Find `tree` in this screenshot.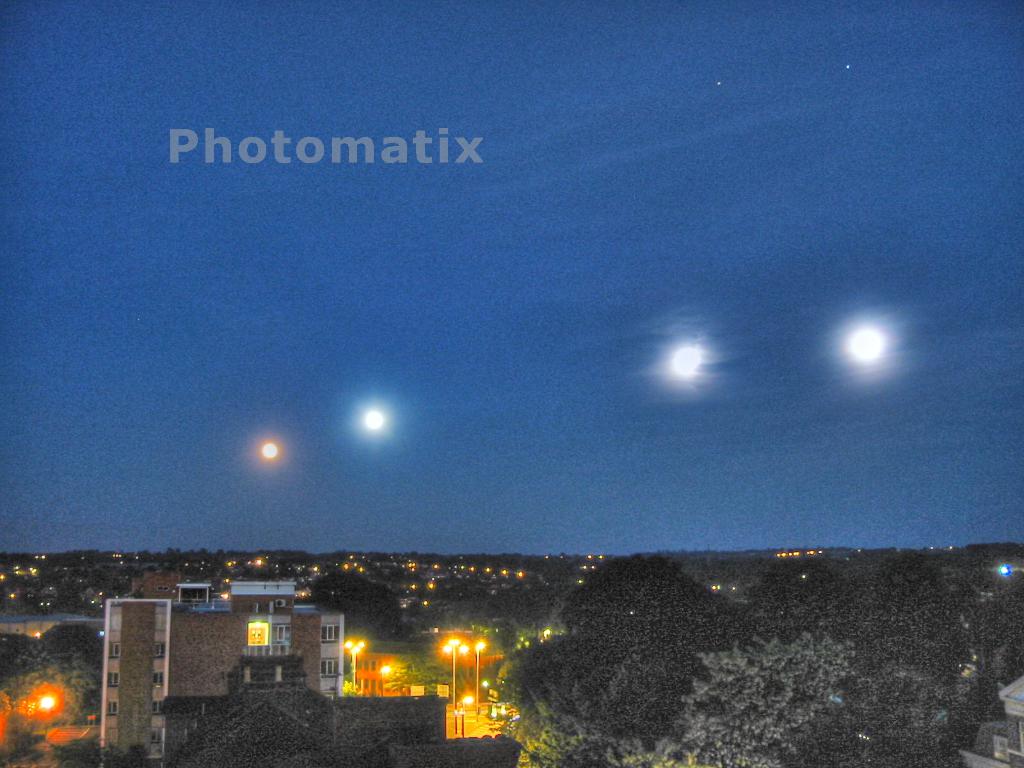
The bounding box for `tree` is <region>45, 620, 106, 717</region>.
